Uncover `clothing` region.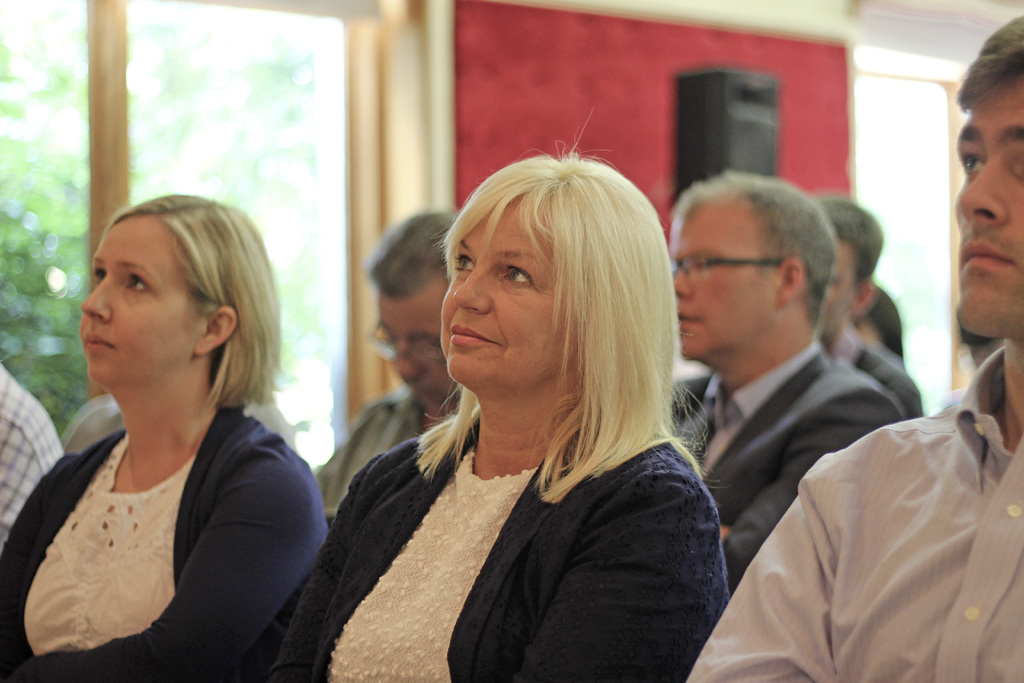
Uncovered: (0,396,329,682).
